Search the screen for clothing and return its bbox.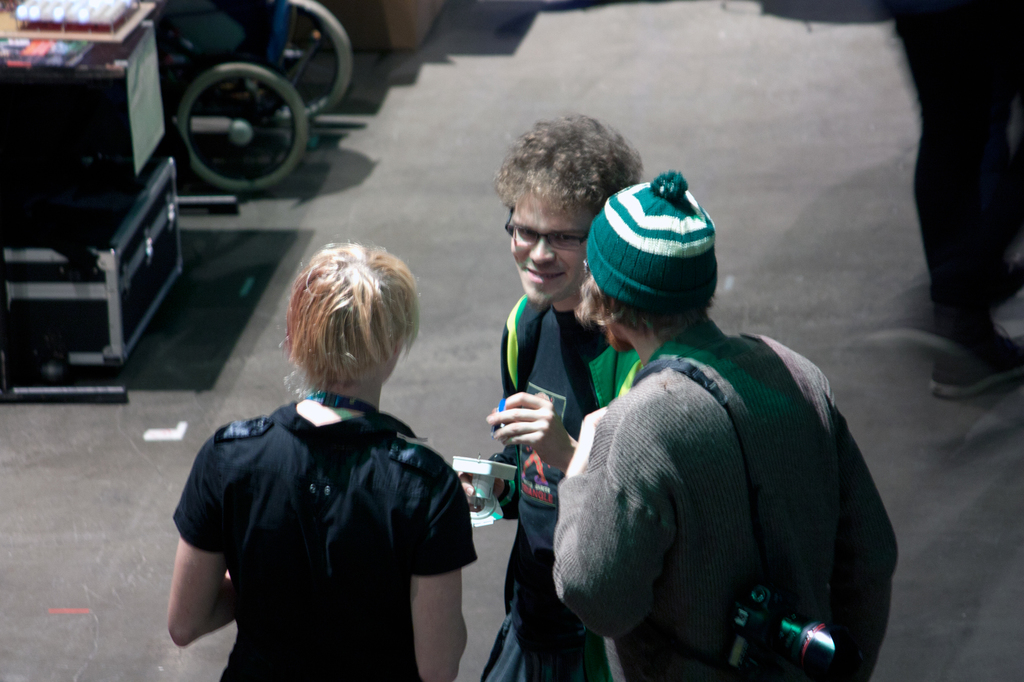
Found: 163, 397, 474, 681.
